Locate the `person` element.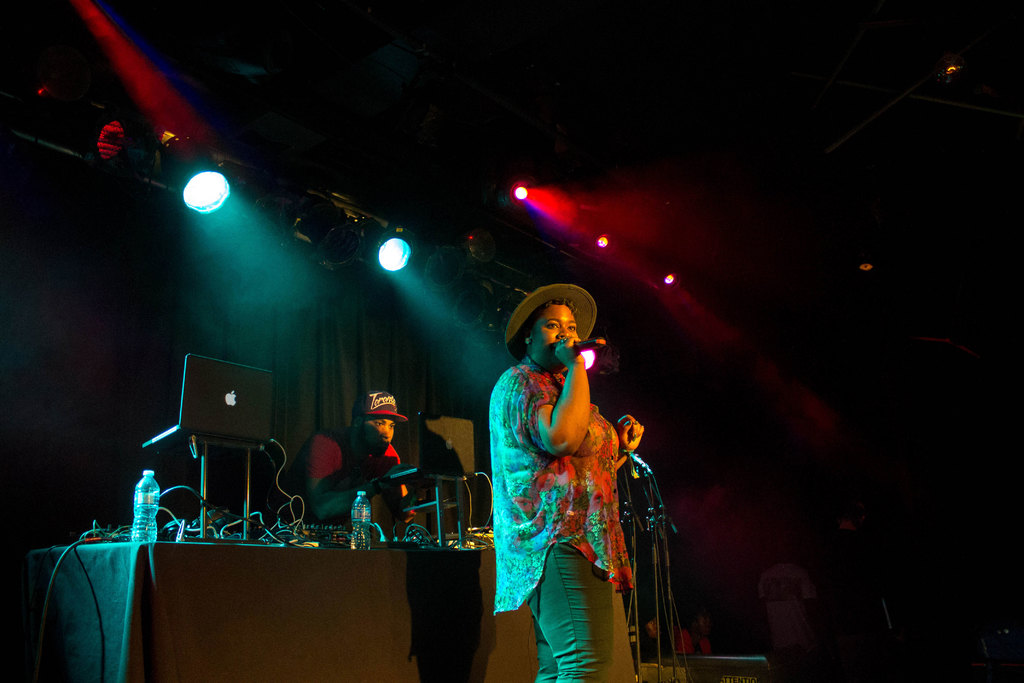
Element bbox: Rect(270, 389, 425, 528).
